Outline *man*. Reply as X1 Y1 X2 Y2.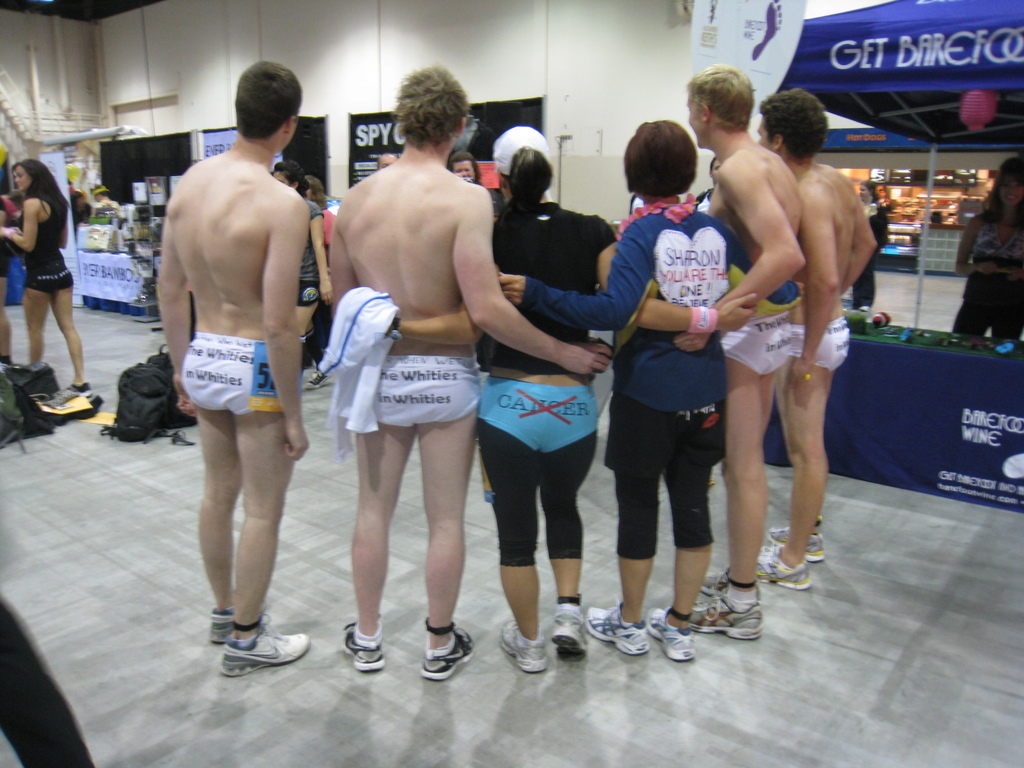
381 156 397 164.
